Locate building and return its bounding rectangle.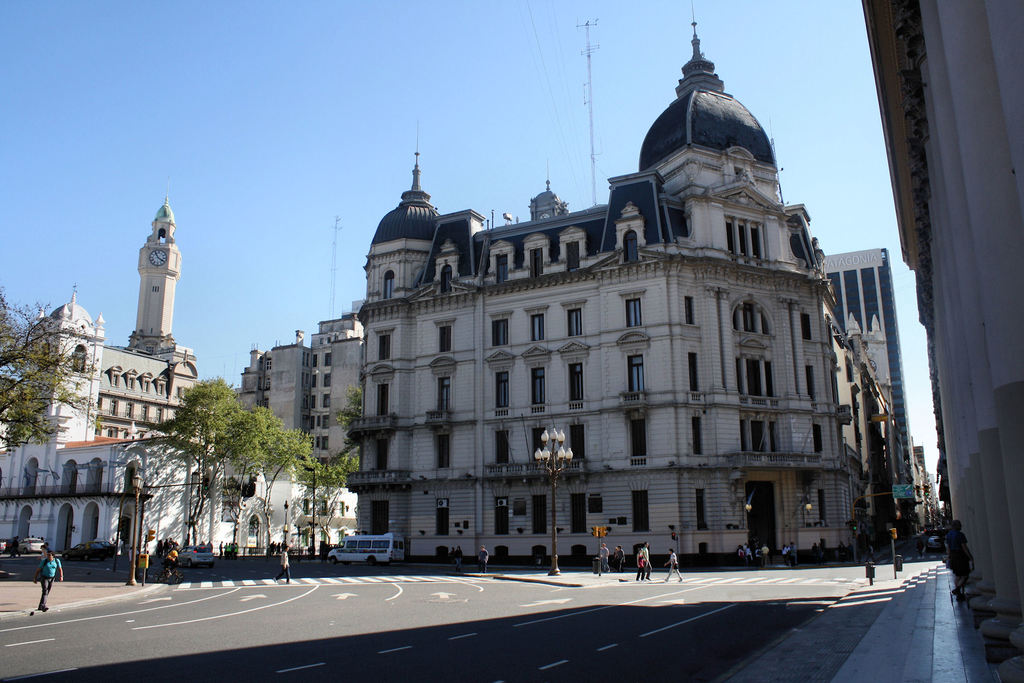
[0, 280, 356, 582].
